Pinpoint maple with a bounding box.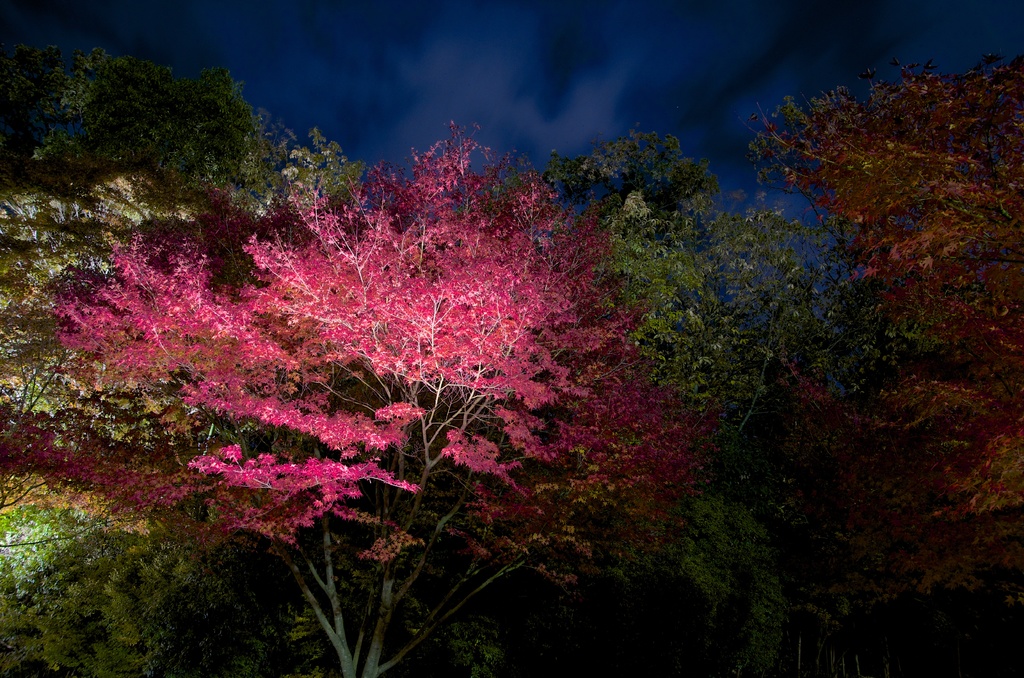
<region>6, 51, 345, 232</region>.
